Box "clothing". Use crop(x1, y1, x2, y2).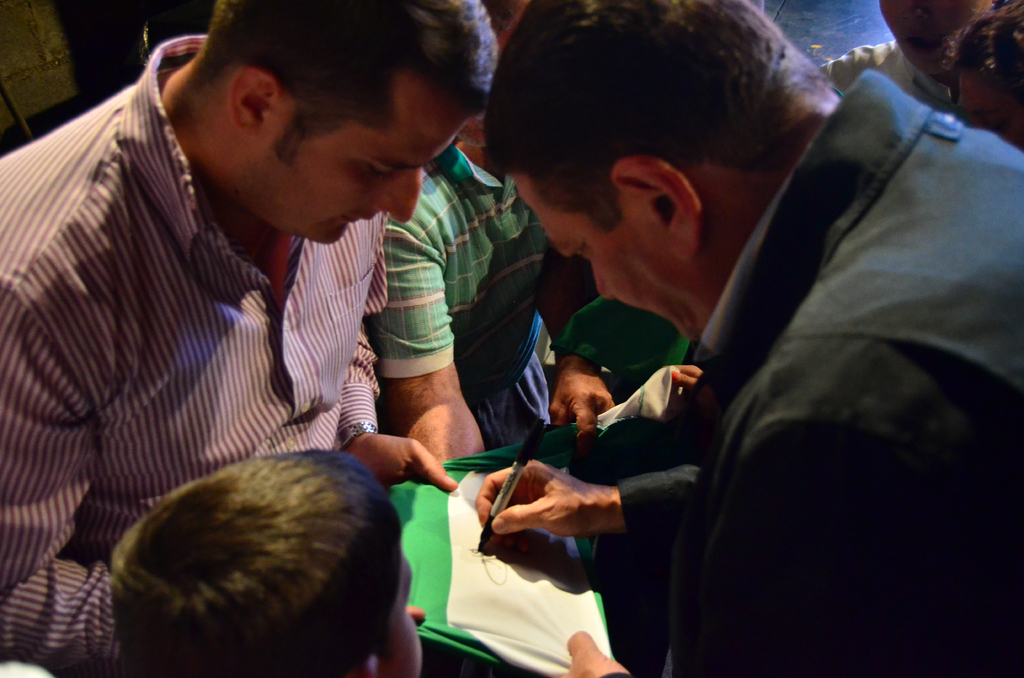
crop(0, 32, 388, 677).
